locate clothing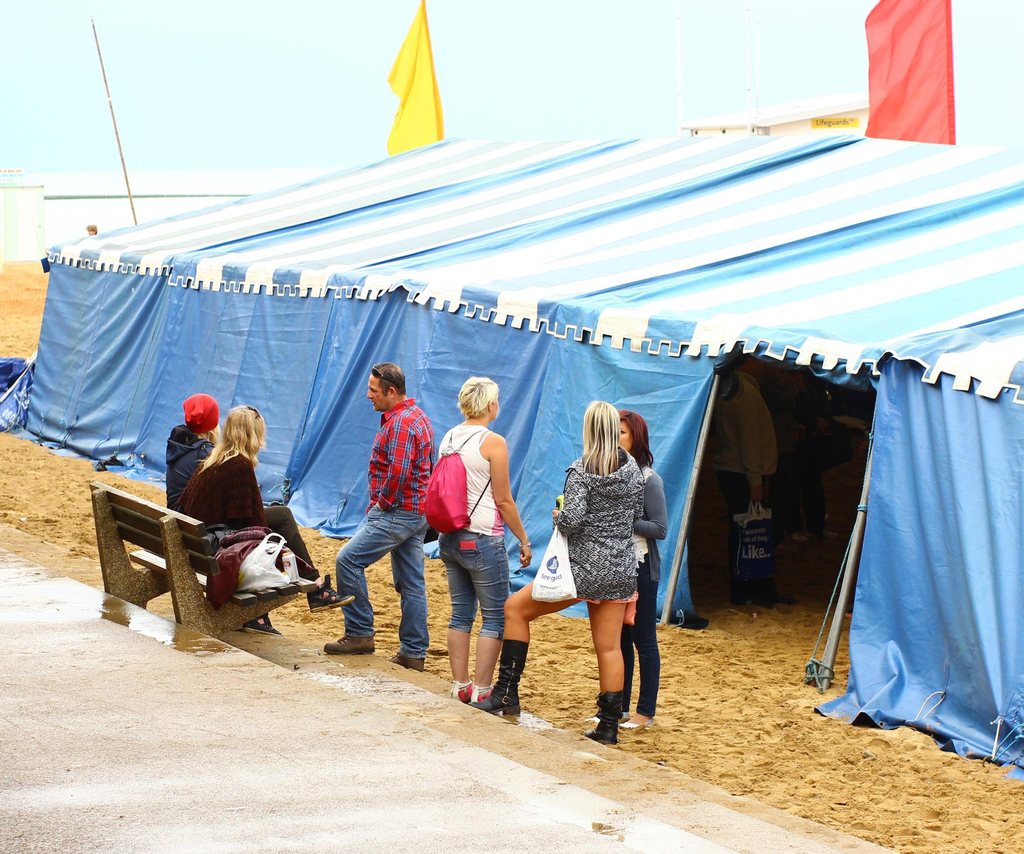
detection(543, 422, 673, 656)
